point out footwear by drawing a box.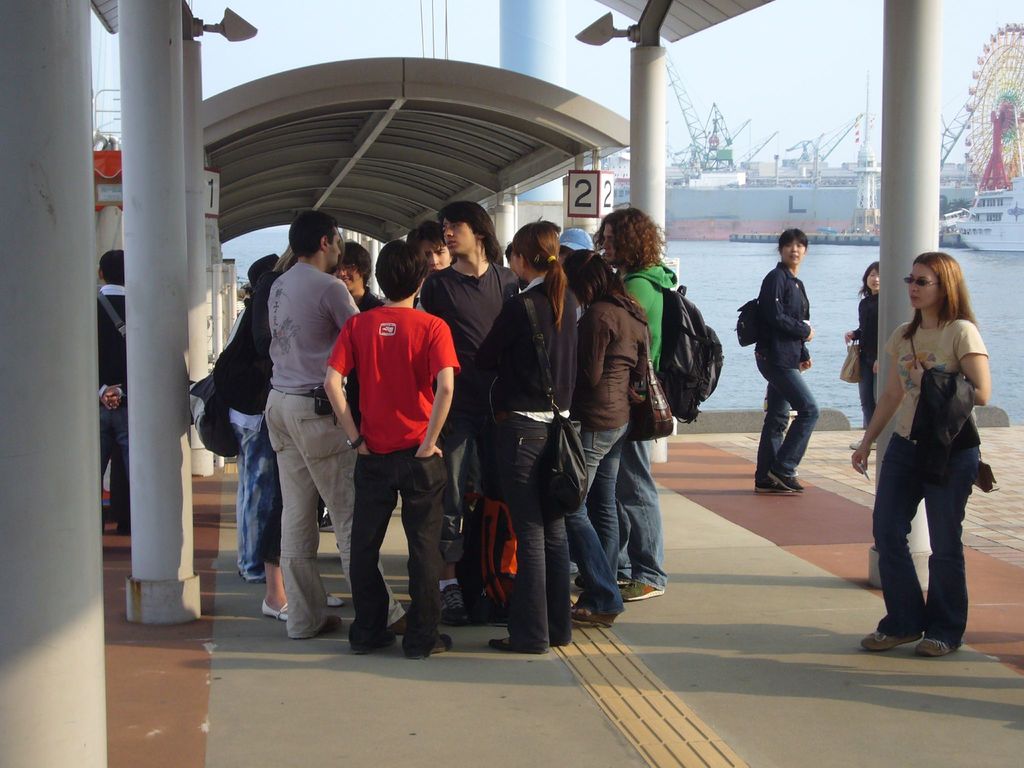
rect(852, 620, 917, 653).
